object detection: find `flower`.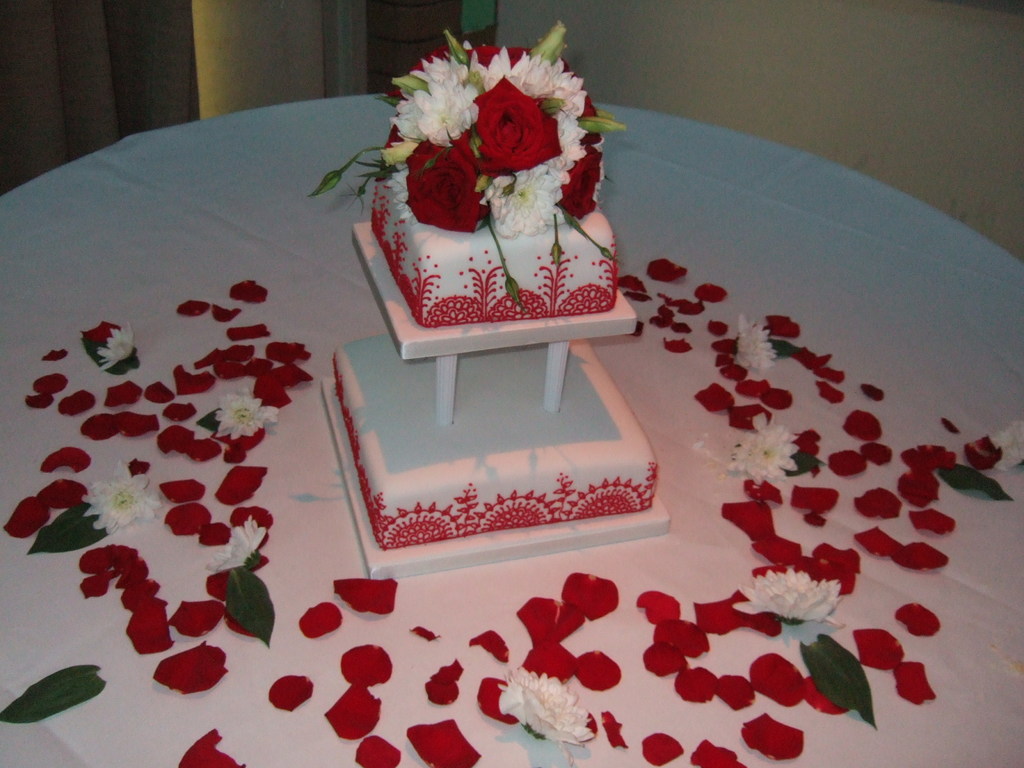
(738, 559, 844, 634).
